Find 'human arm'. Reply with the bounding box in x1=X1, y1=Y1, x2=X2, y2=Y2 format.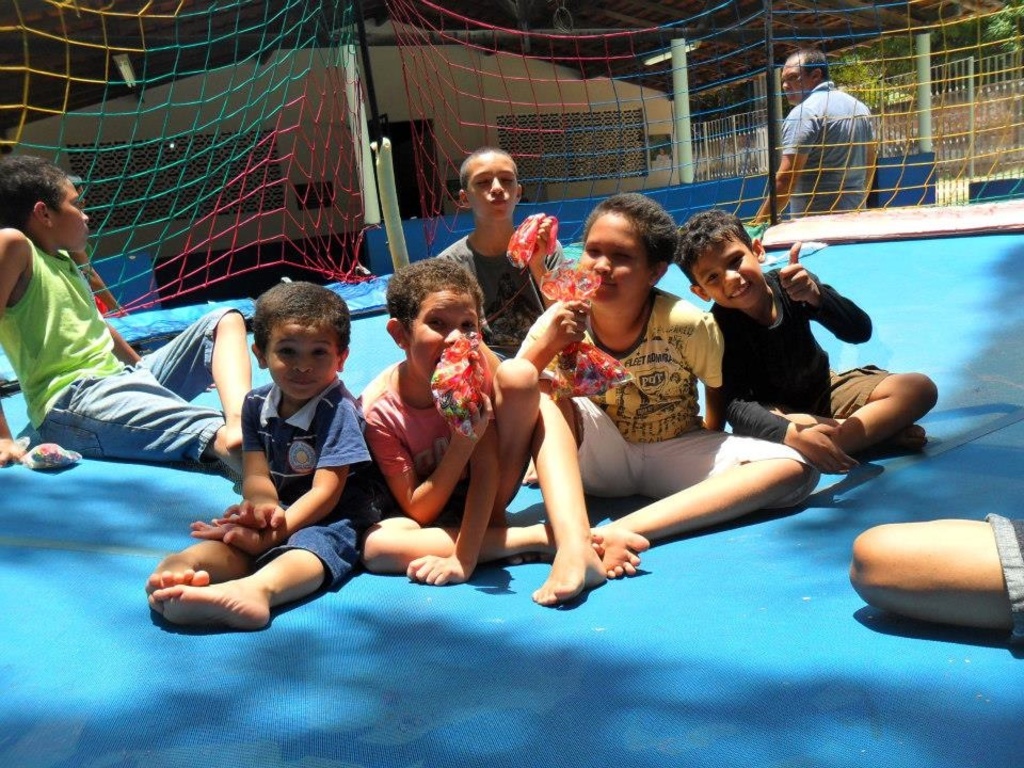
x1=711, y1=313, x2=862, y2=474.
